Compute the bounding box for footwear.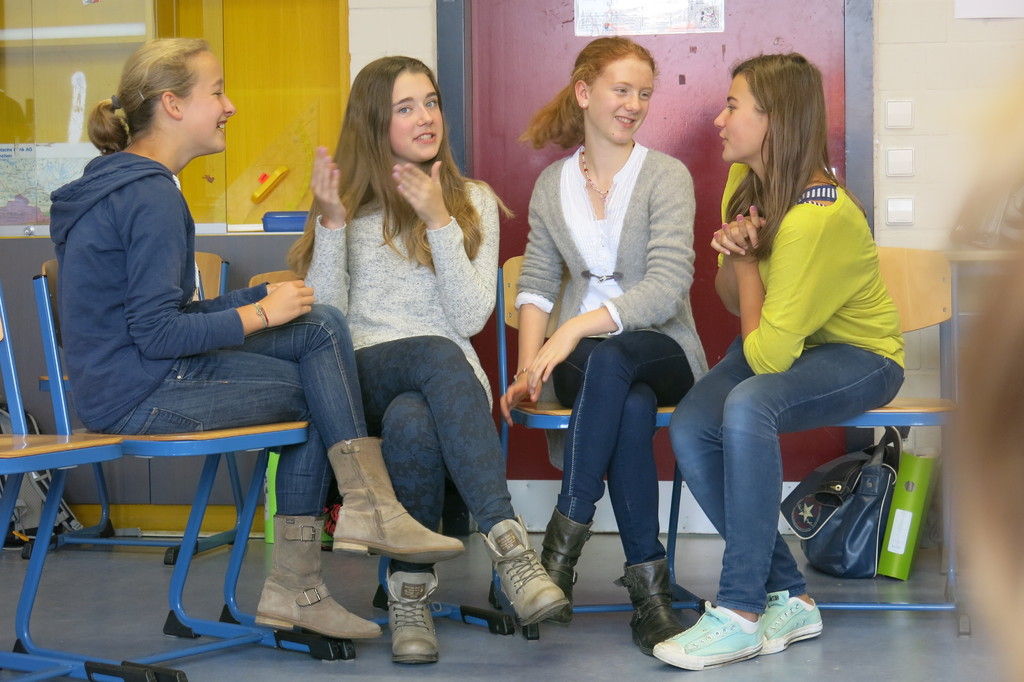
rect(760, 584, 824, 645).
